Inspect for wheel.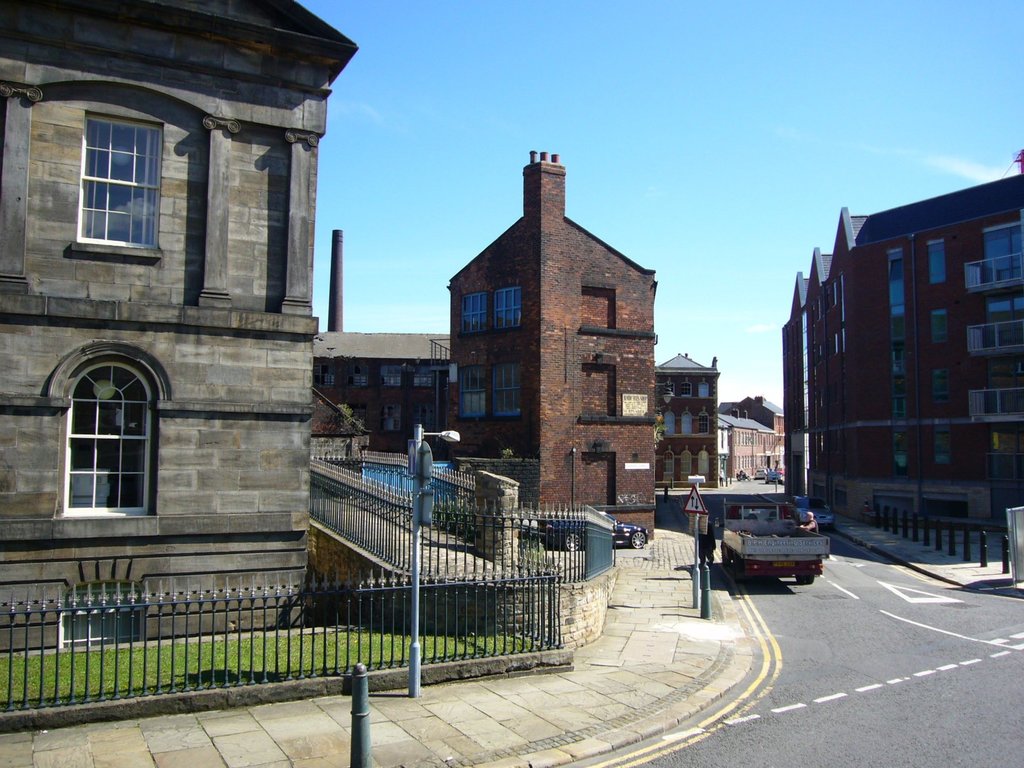
Inspection: region(631, 530, 644, 548).
